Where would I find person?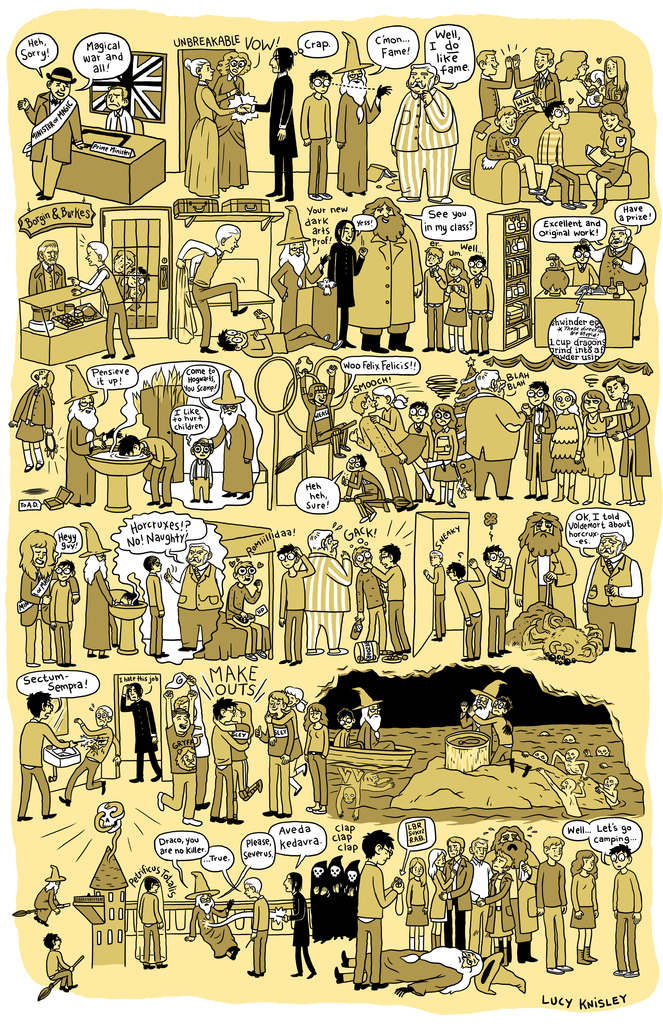
At region(328, 221, 373, 321).
